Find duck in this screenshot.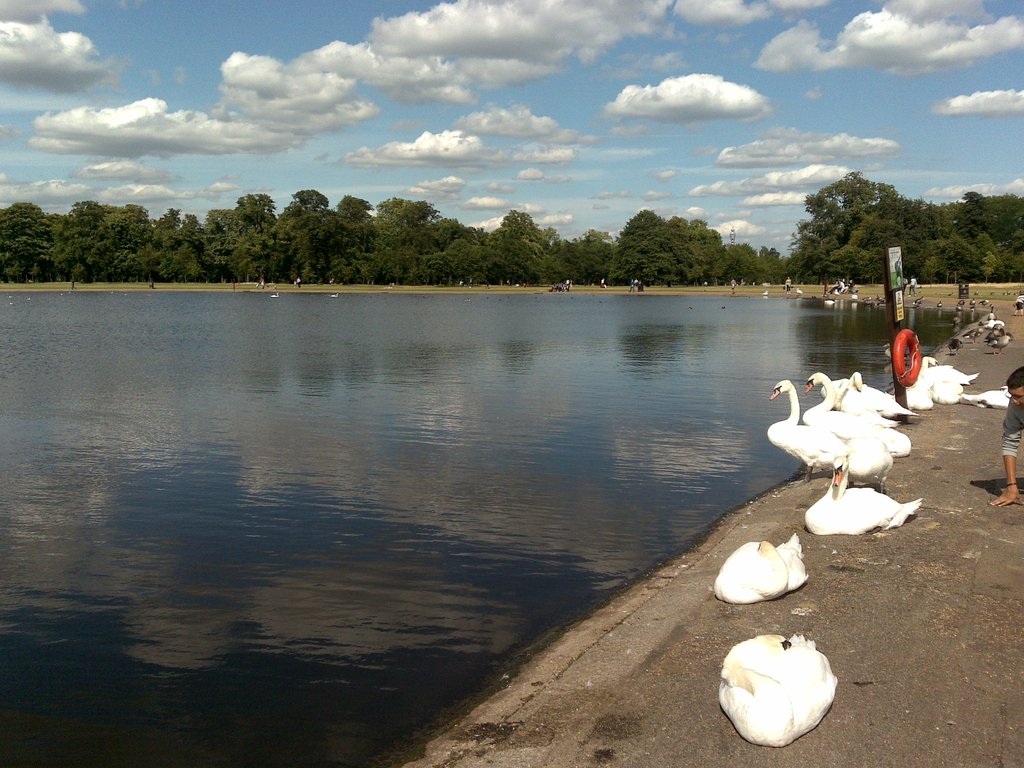
The bounding box for duck is 271/286/283/298.
